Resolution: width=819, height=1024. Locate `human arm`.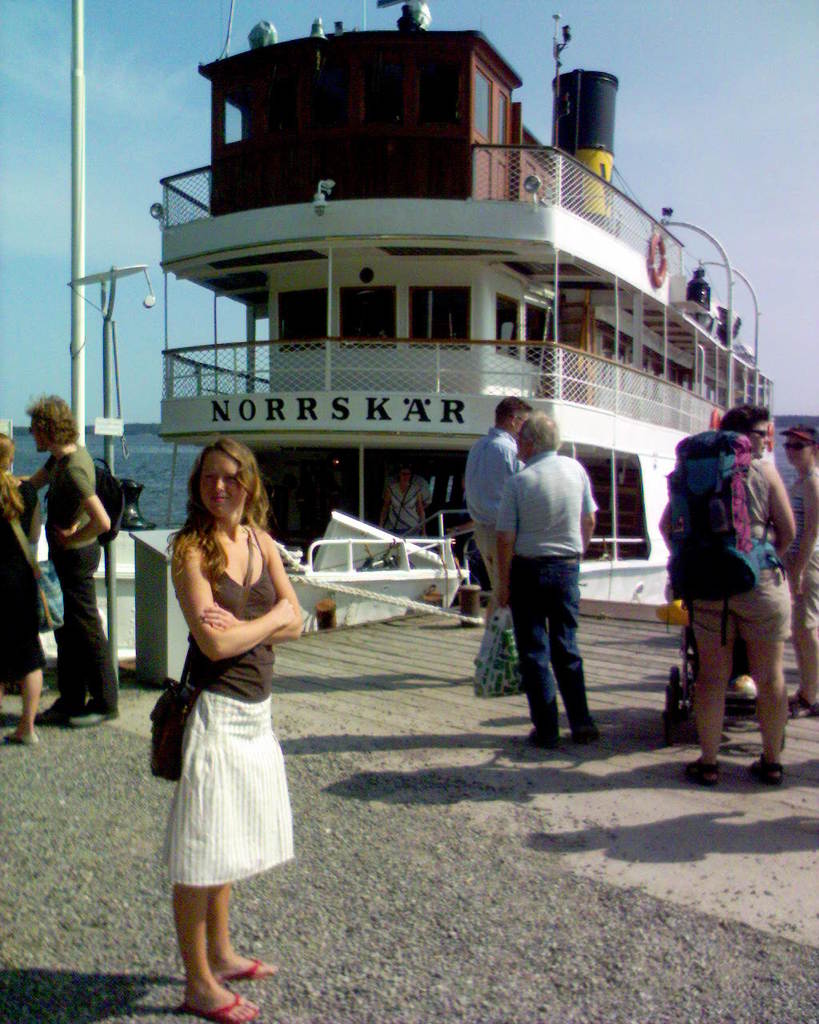
region(784, 476, 818, 596).
